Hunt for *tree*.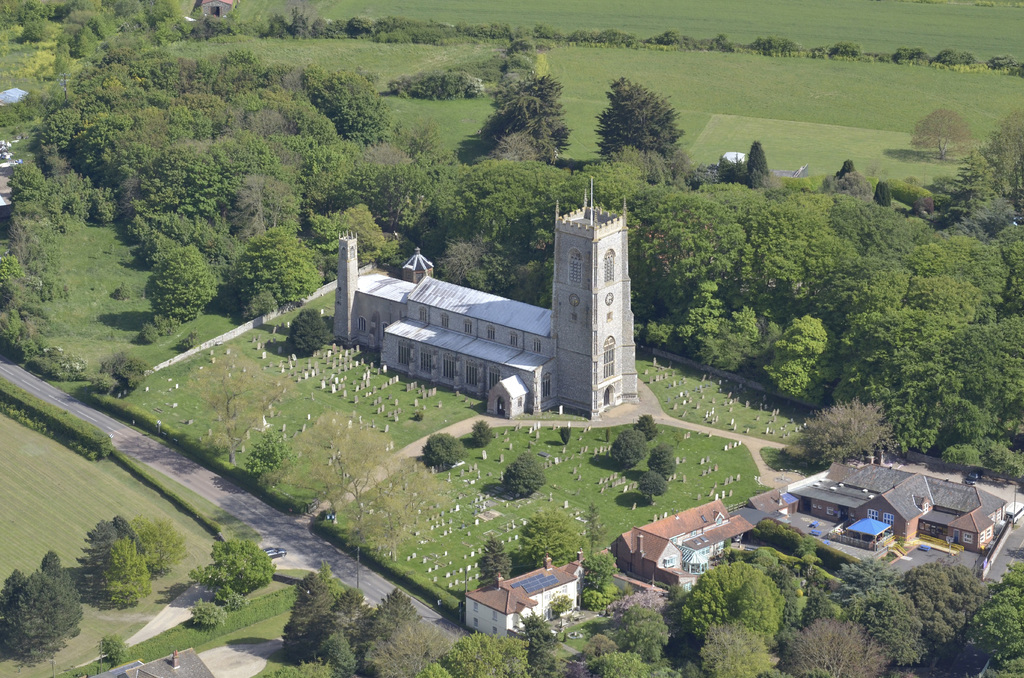
Hunted down at 97/347/146/397.
